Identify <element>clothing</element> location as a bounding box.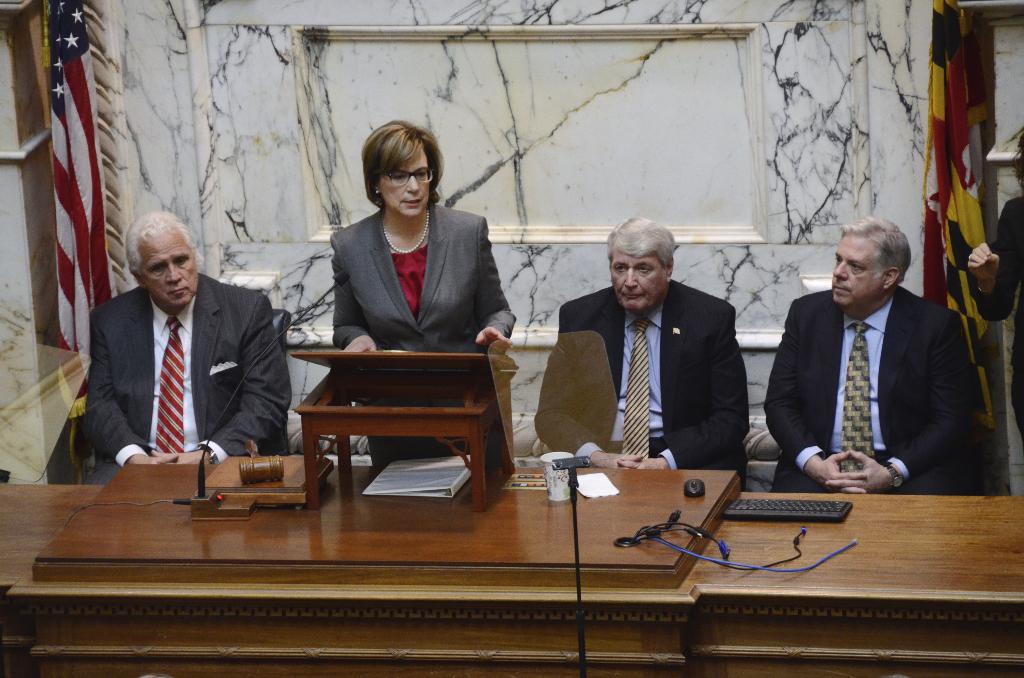
detection(752, 228, 989, 511).
